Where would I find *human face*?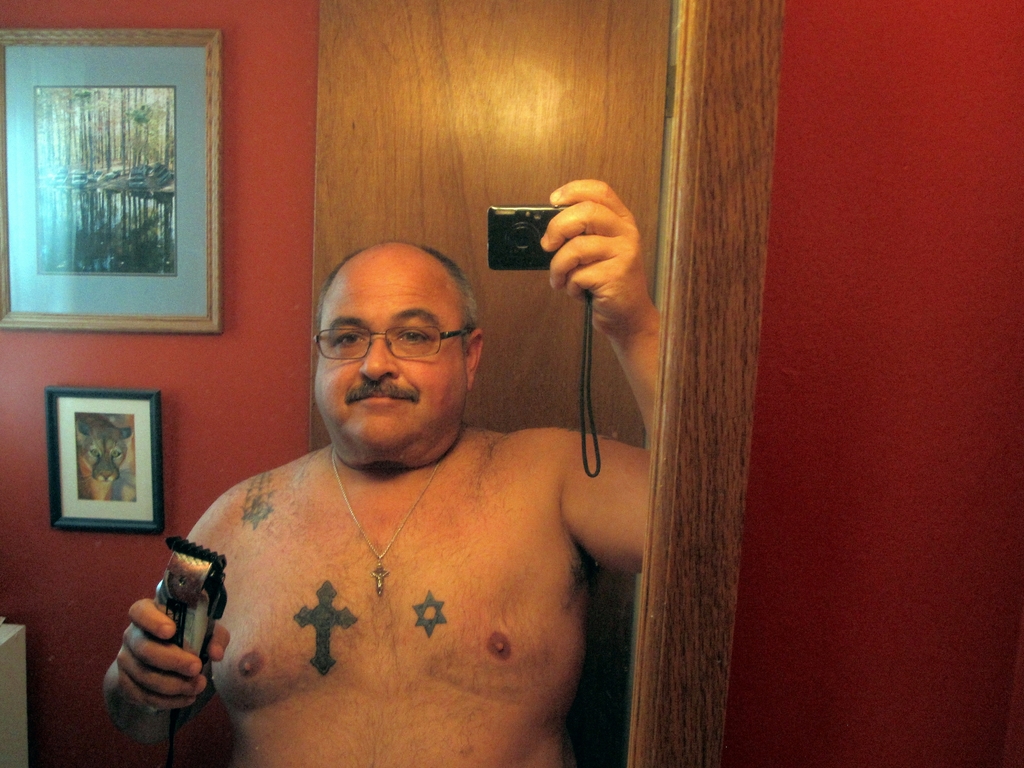
At region(311, 259, 475, 456).
